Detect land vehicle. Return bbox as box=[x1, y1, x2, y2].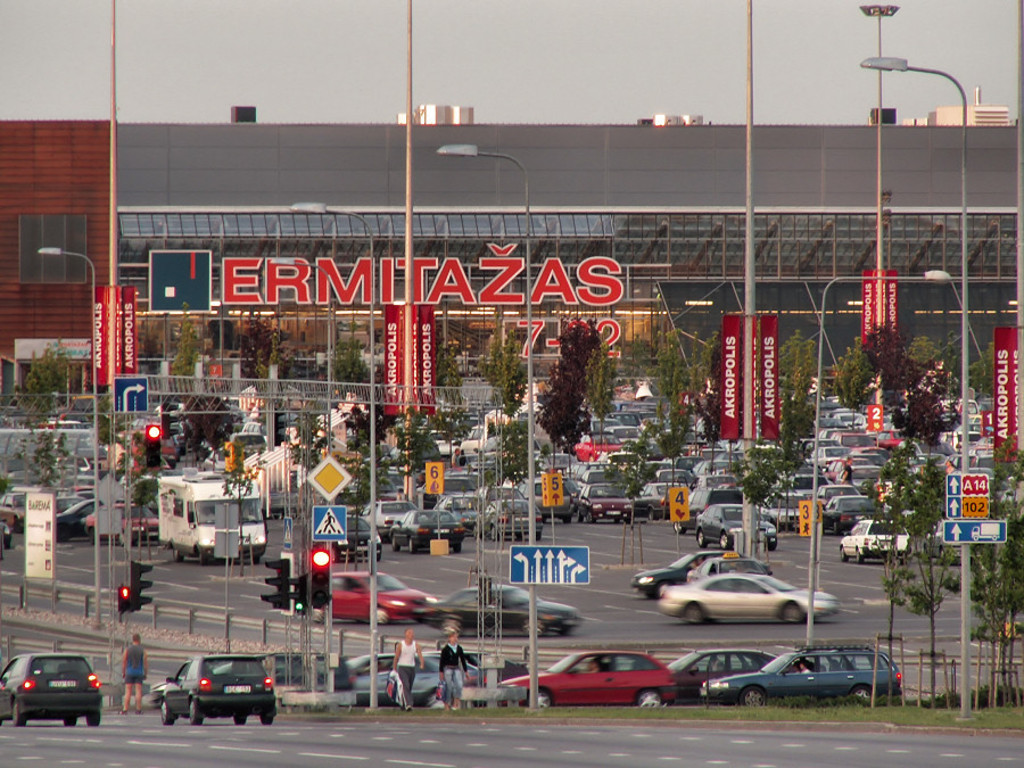
box=[152, 462, 272, 572].
